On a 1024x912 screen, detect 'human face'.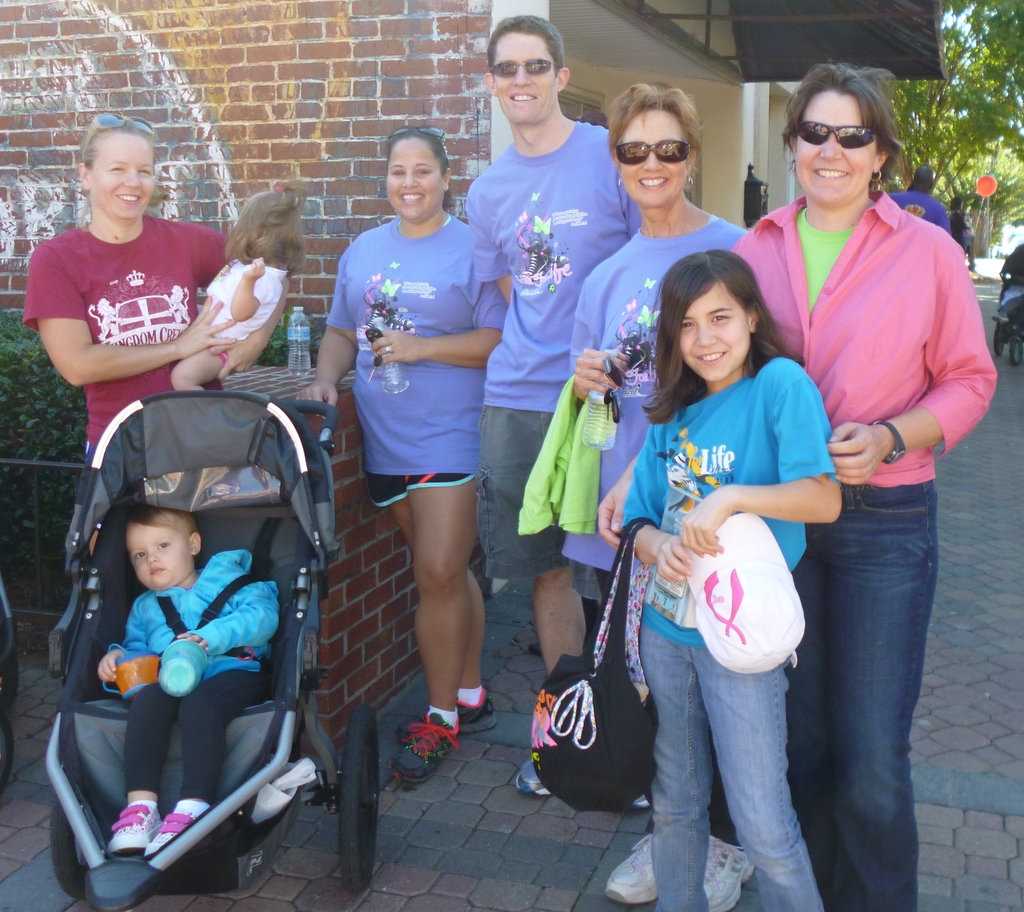
<region>386, 140, 445, 221</region>.
